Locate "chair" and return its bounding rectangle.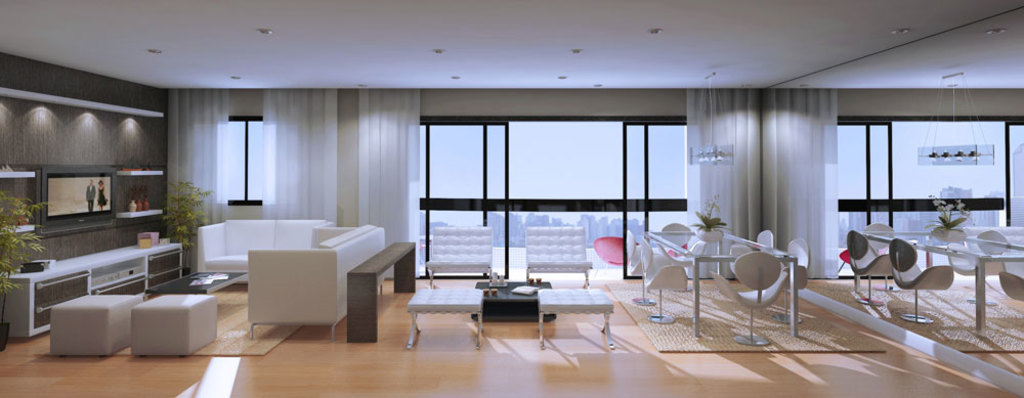
[left=707, top=250, right=786, bottom=343].
